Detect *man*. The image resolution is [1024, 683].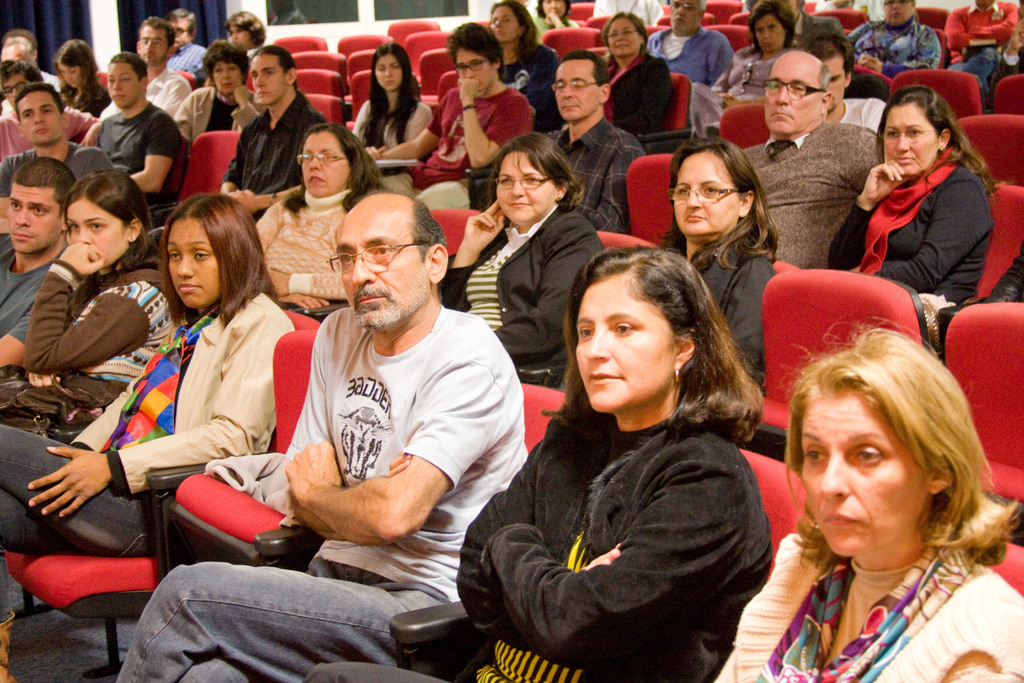
box(81, 55, 189, 207).
